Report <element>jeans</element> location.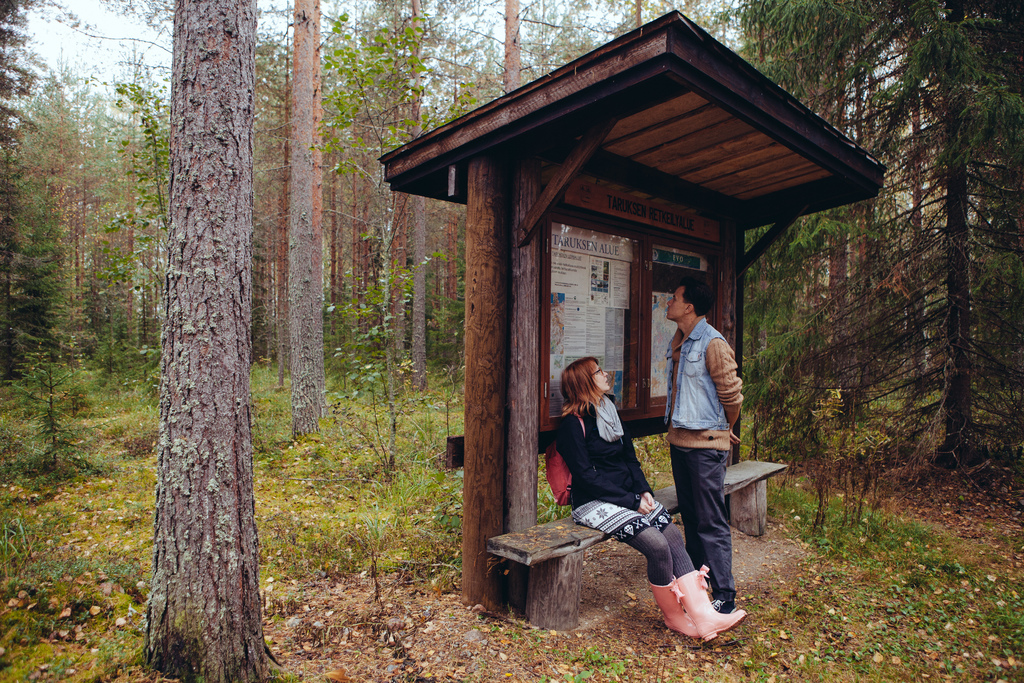
Report: [676, 457, 747, 600].
